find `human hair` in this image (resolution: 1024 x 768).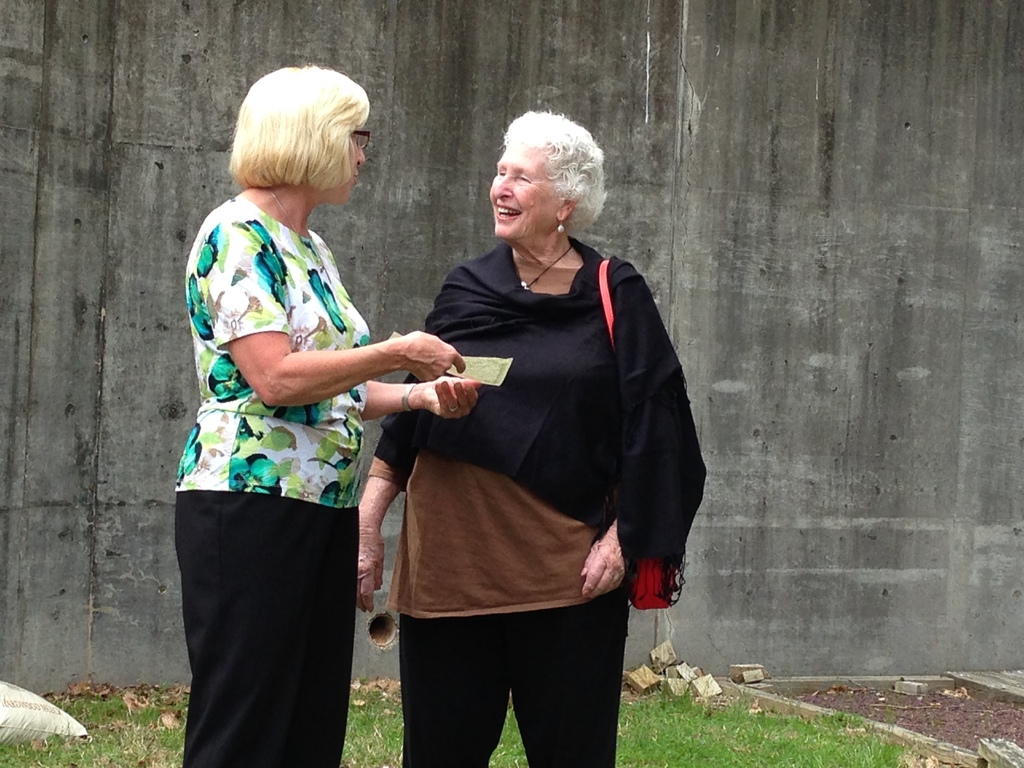
bbox(482, 108, 600, 242).
